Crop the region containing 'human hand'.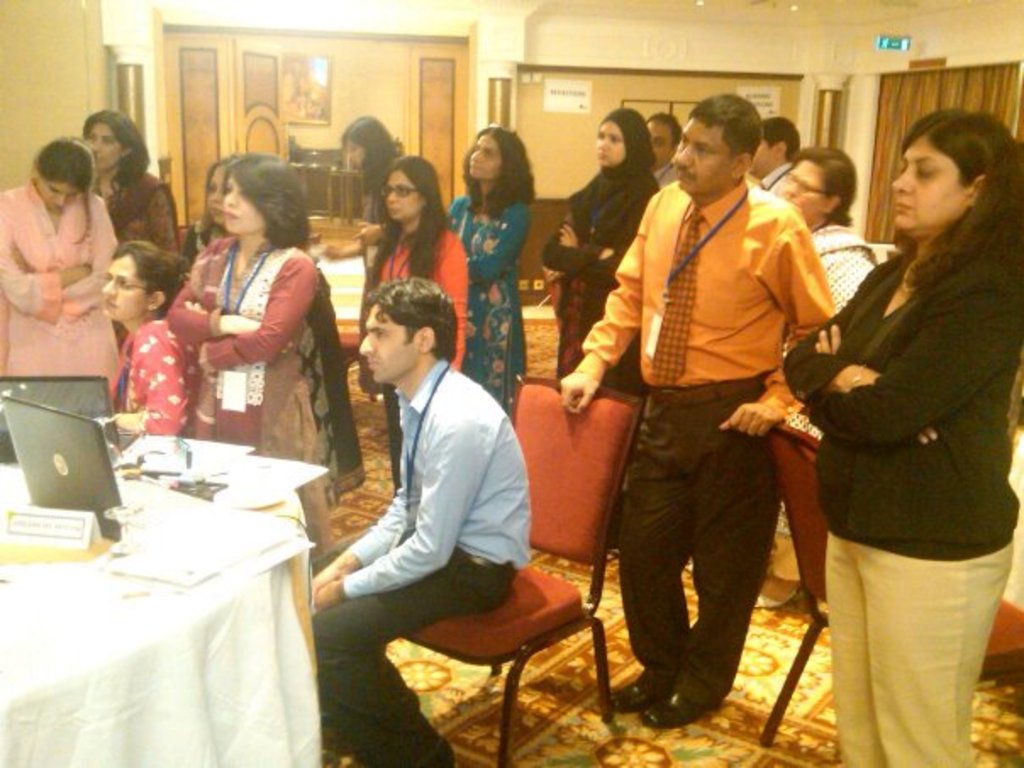
Crop region: (x1=58, y1=264, x2=93, y2=287).
